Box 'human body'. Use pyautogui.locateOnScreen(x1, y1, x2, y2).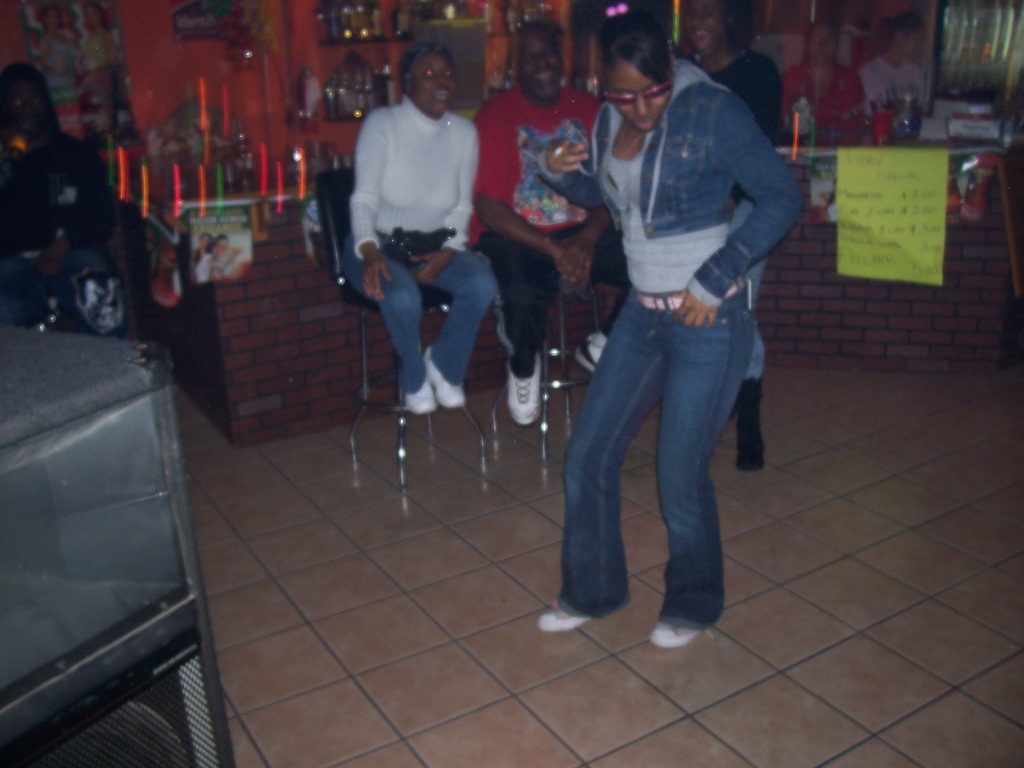
pyautogui.locateOnScreen(551, 33, 792, 650).
